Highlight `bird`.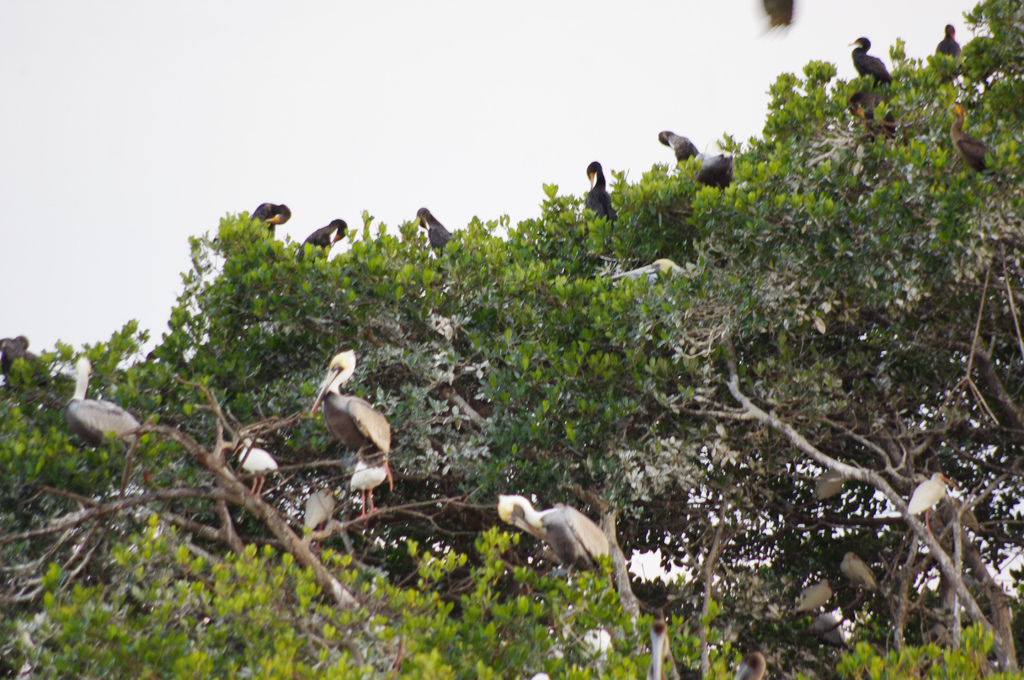
Highlighted region: rect(846, 32, 897, 88).
